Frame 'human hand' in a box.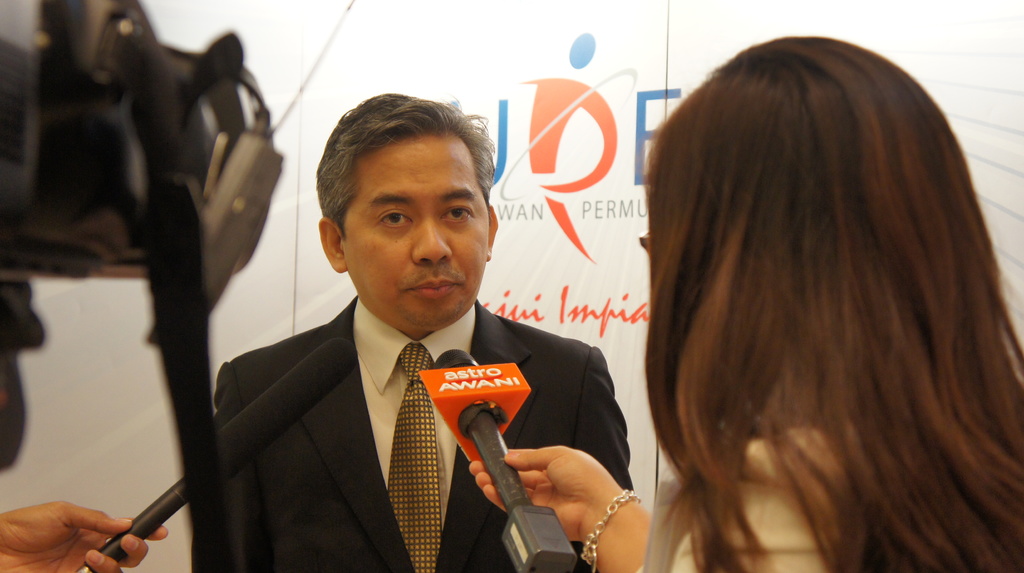
<box>465,442,625,542</box>.
